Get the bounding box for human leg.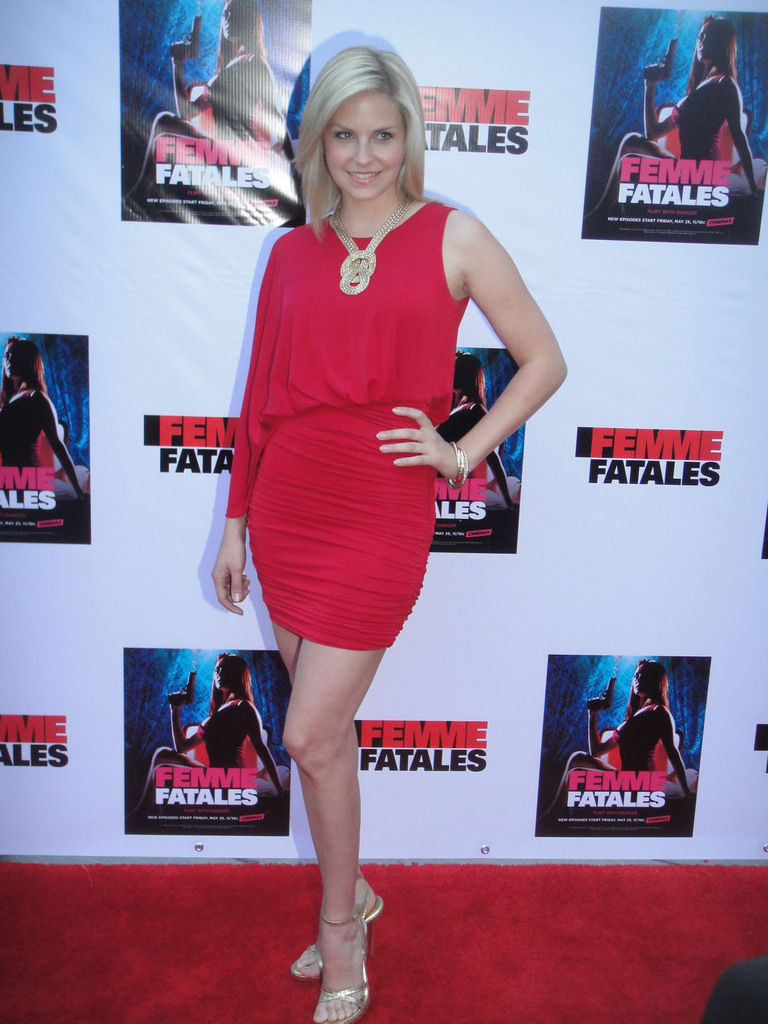
282/454/435/1023.
